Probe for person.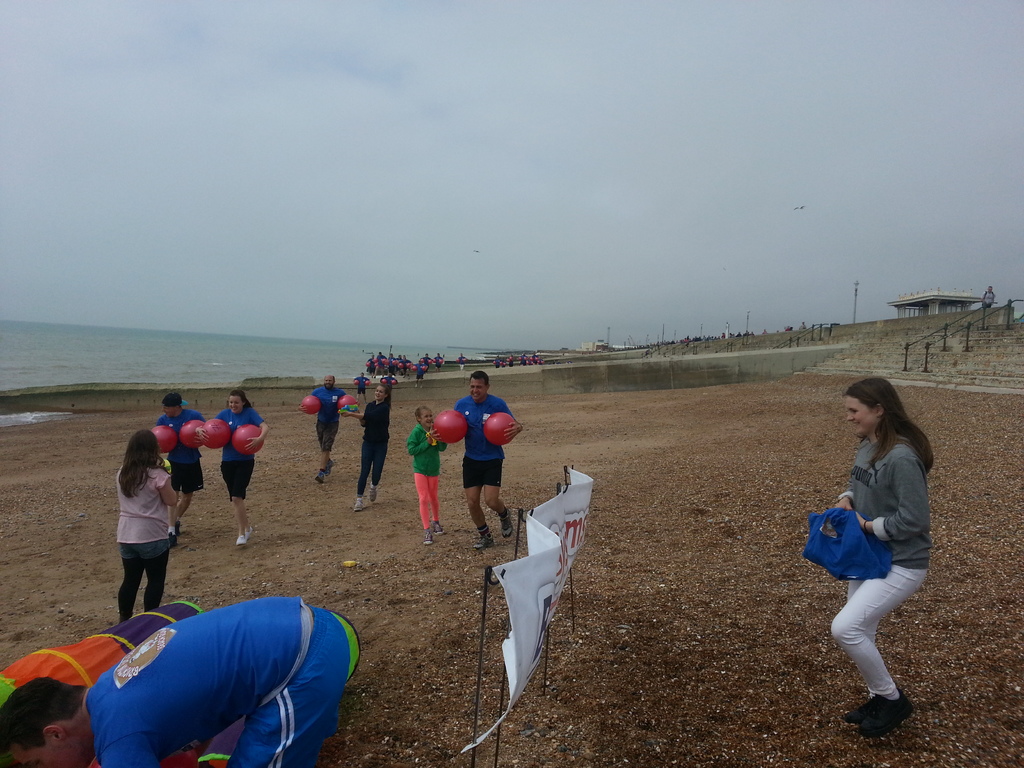
Probe result: locate(297, 378, 353, 500).
